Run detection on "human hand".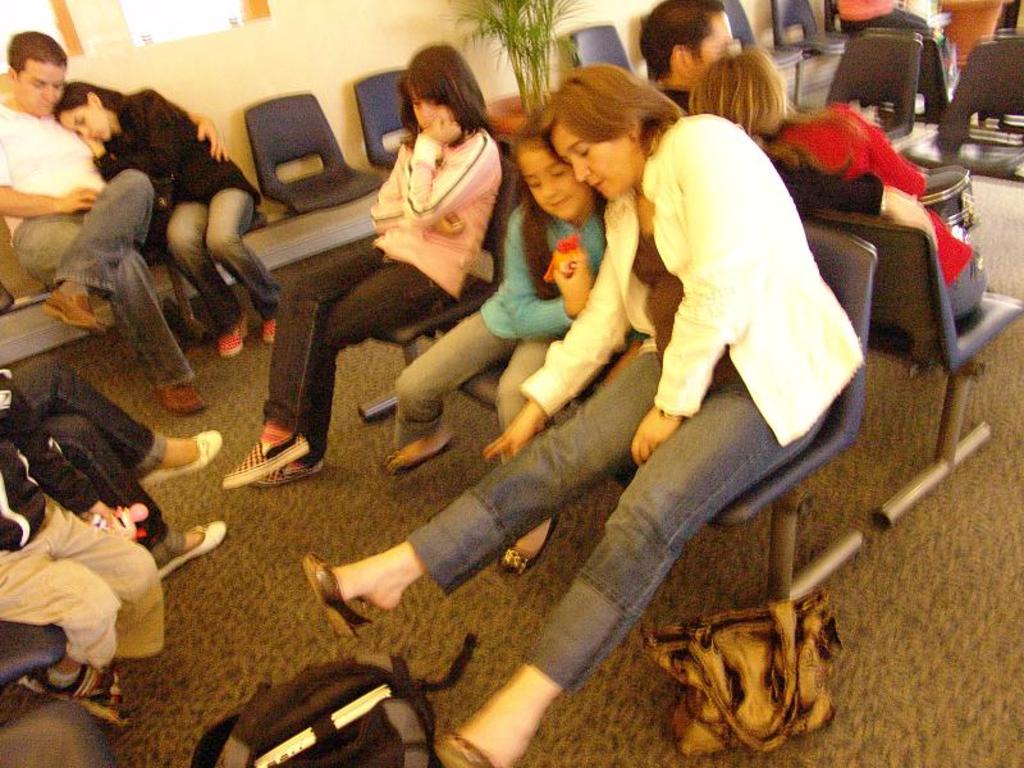
Result: (552, 248, 595, 311).
